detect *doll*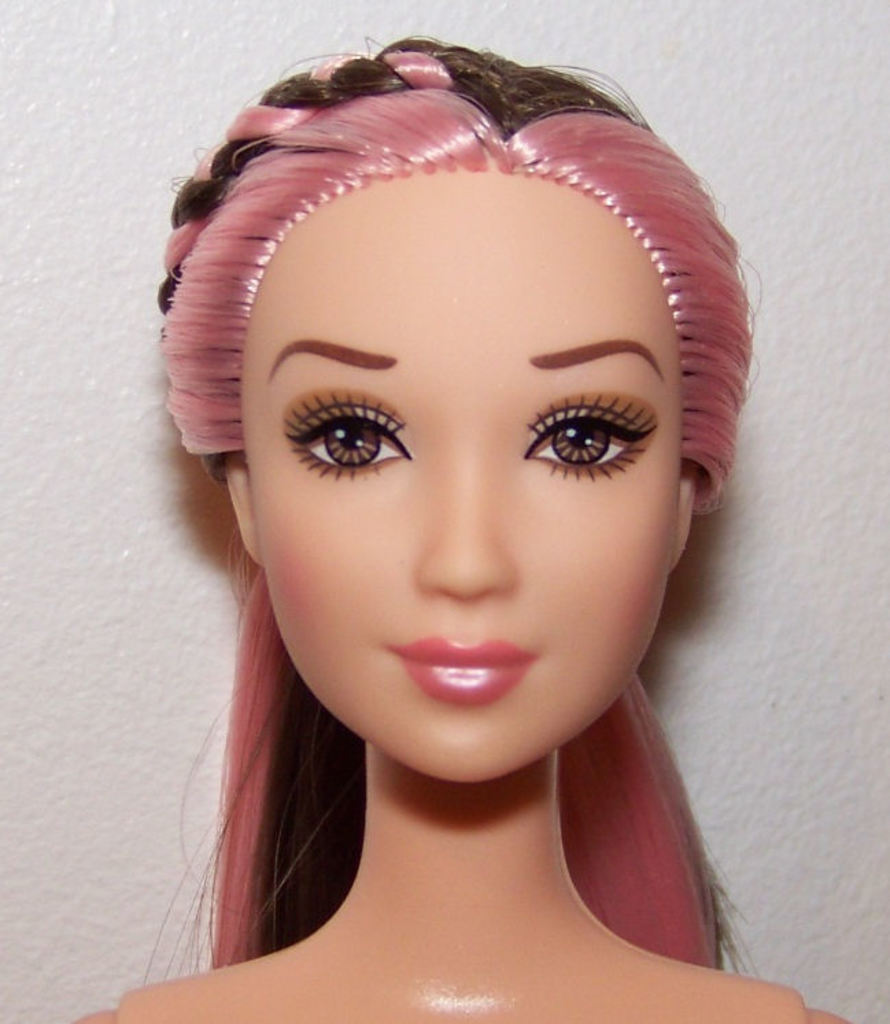
[92, 33, 835, 1023]
